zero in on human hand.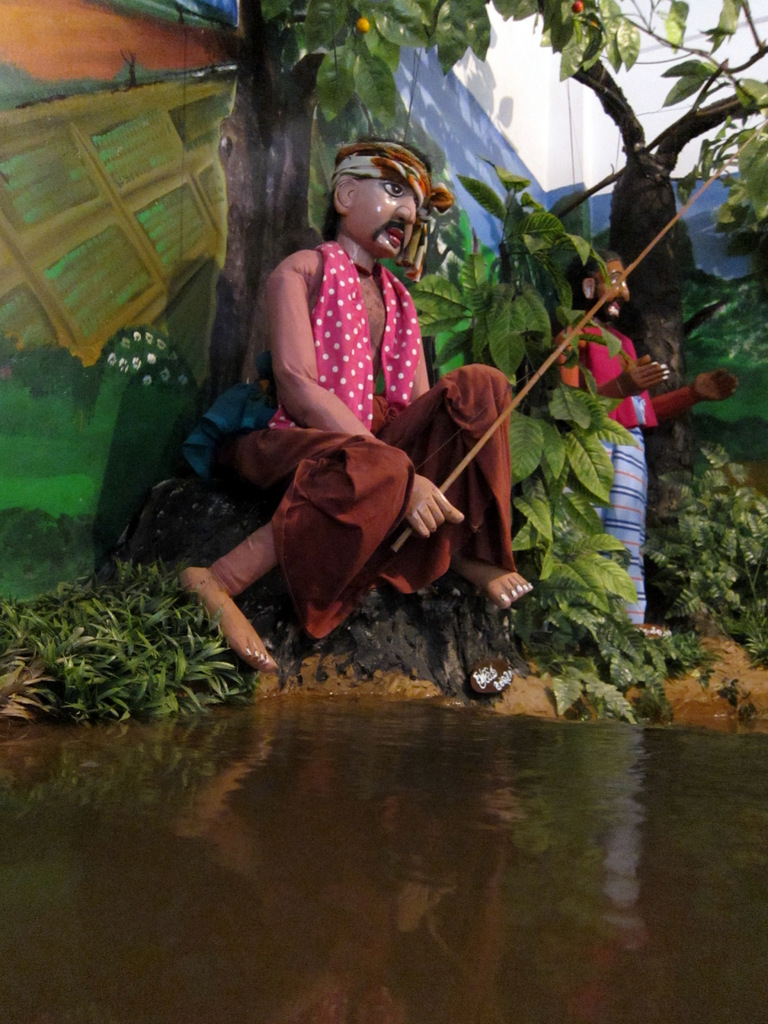
Zeroed in: BBox(694, 369, 742, 404).
